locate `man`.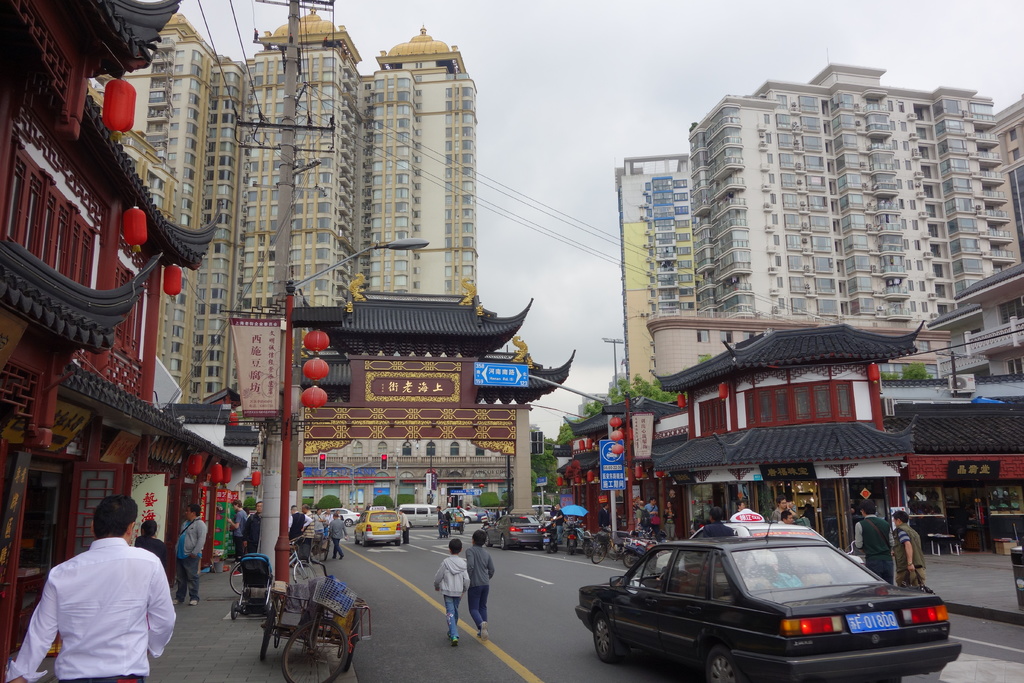
Bounding box: 852,499,897,587.
